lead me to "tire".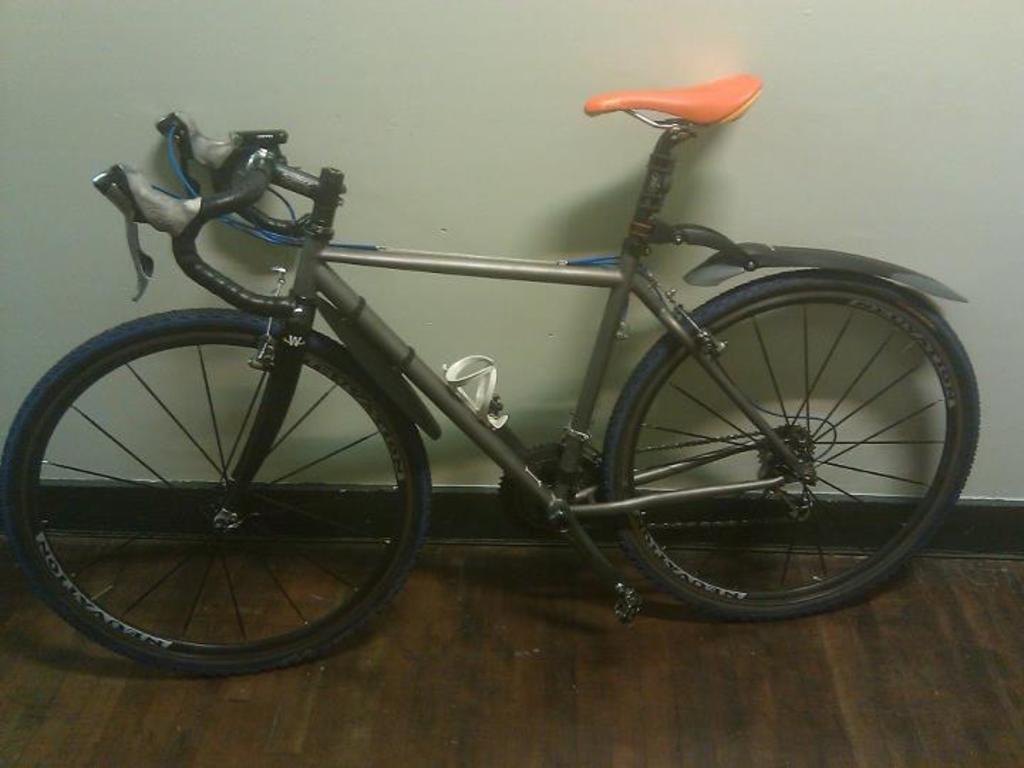
Lead to bbox=[592, 270, 981, 627].
